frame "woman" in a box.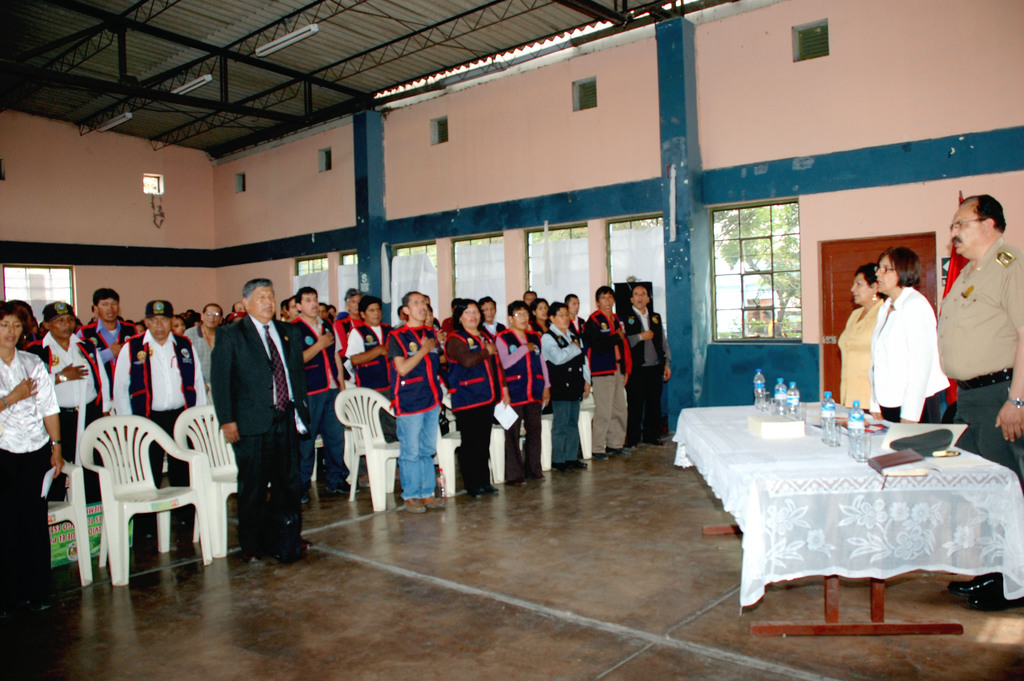
locate(0, 300, 67, 625).
